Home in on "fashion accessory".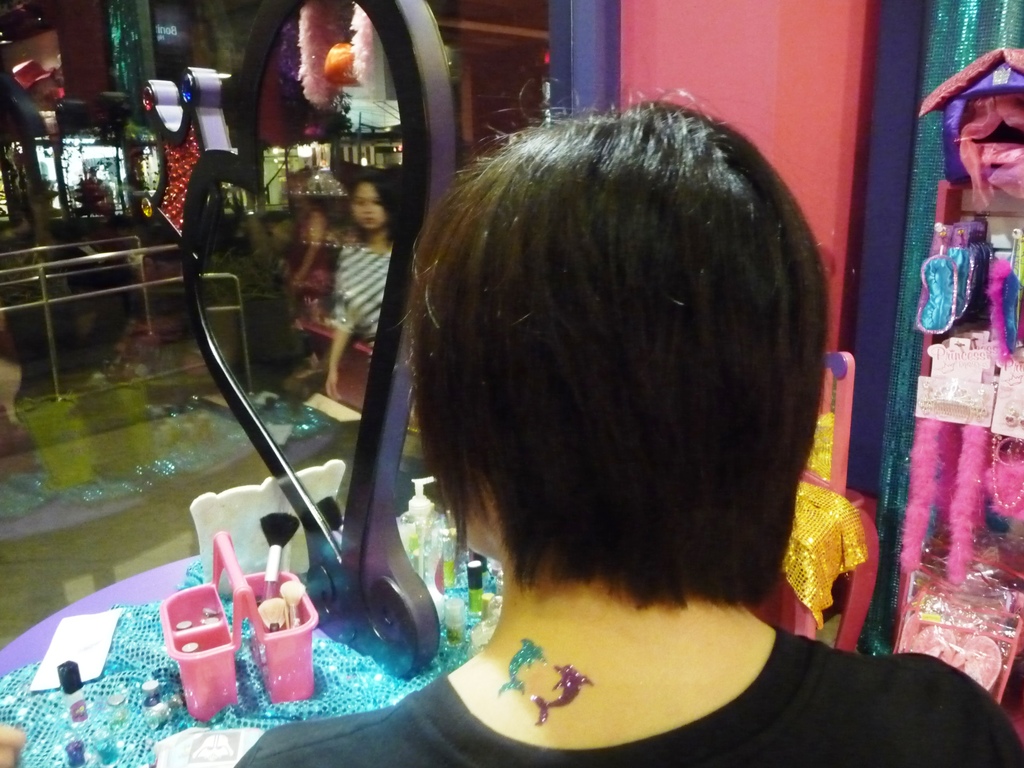
Homed in at locate(1004, 273, 1023, 346).
